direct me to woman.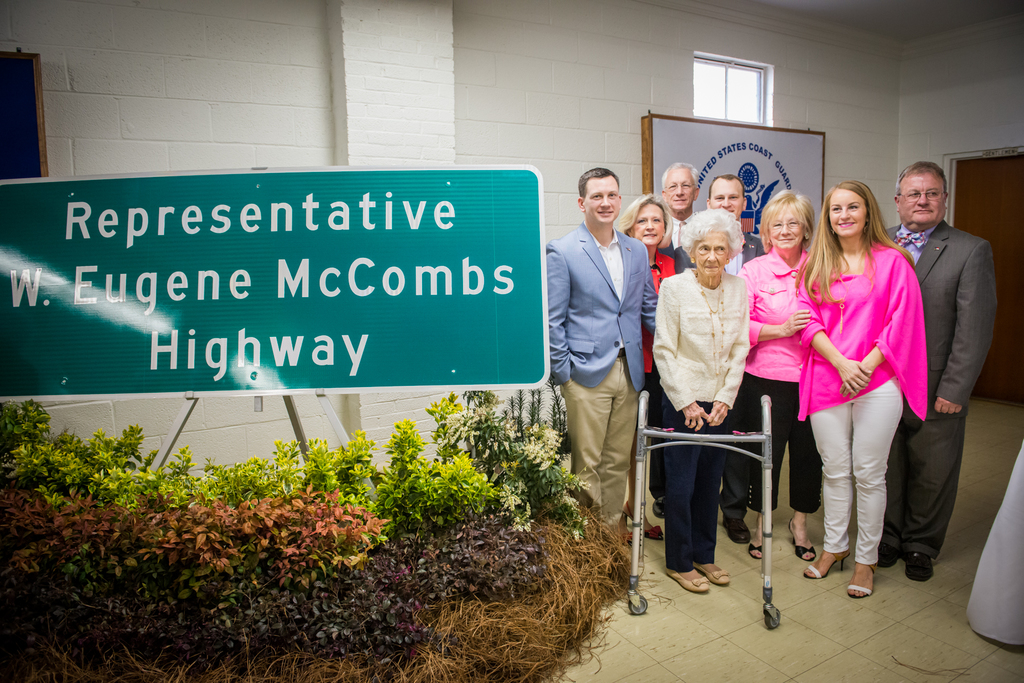
Direction: 737/189/823/561.
